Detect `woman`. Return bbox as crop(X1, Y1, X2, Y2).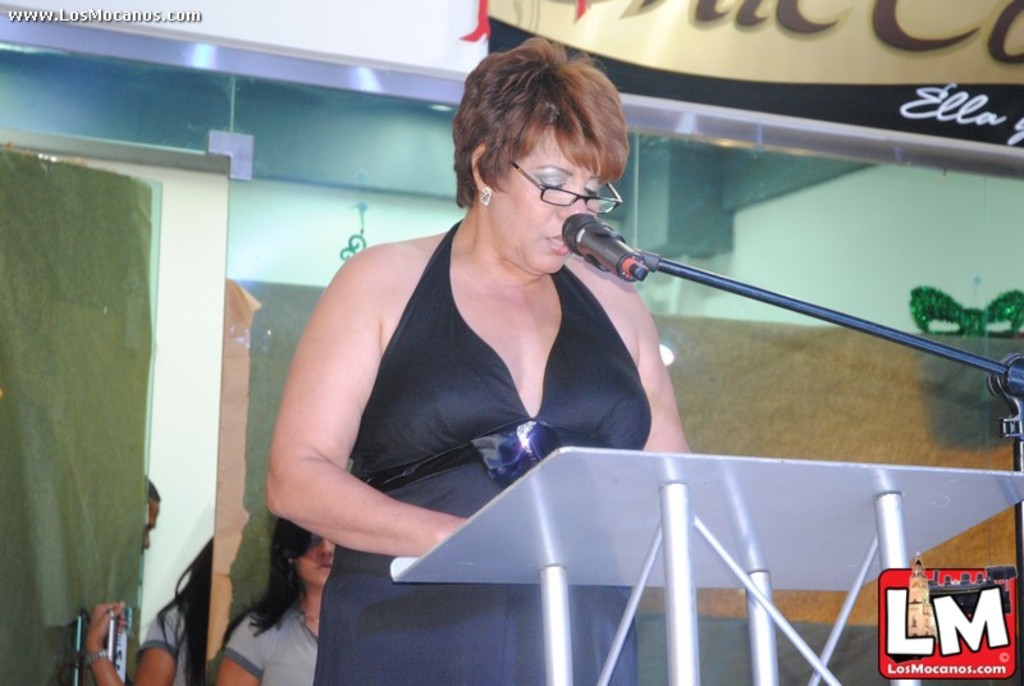
crop(219, 517, 342, 685).
